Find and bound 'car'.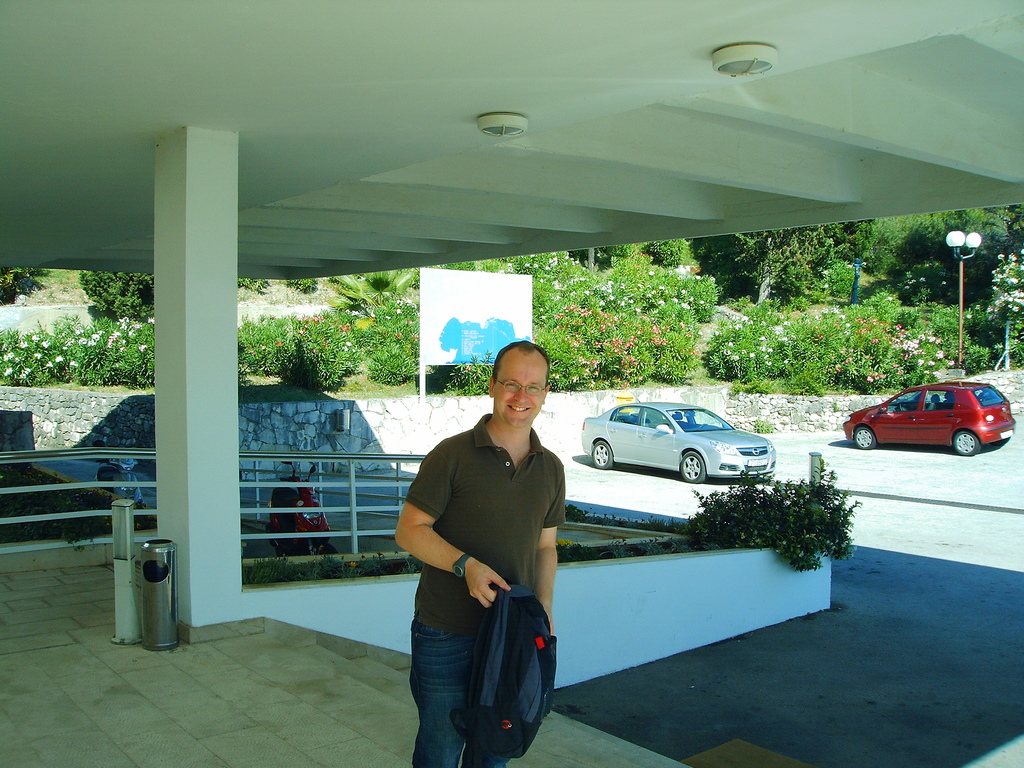
Bound: <region>570, 397, 795, 498</region>.
